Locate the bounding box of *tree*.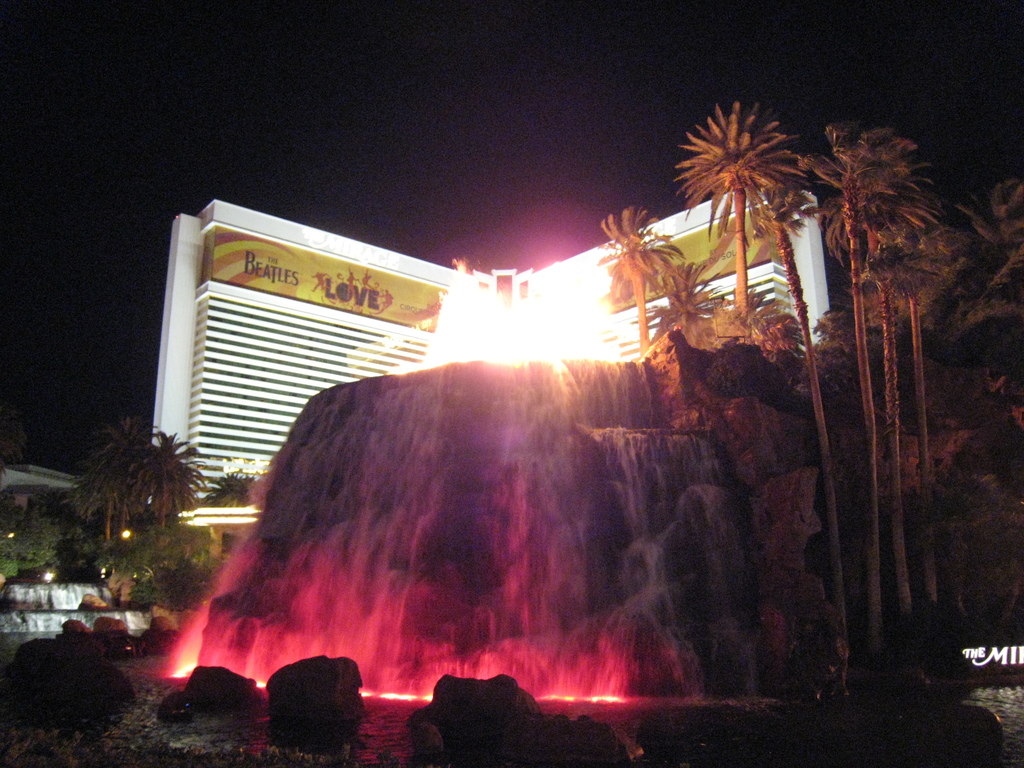
Bounding box: [844,136,953,621].
